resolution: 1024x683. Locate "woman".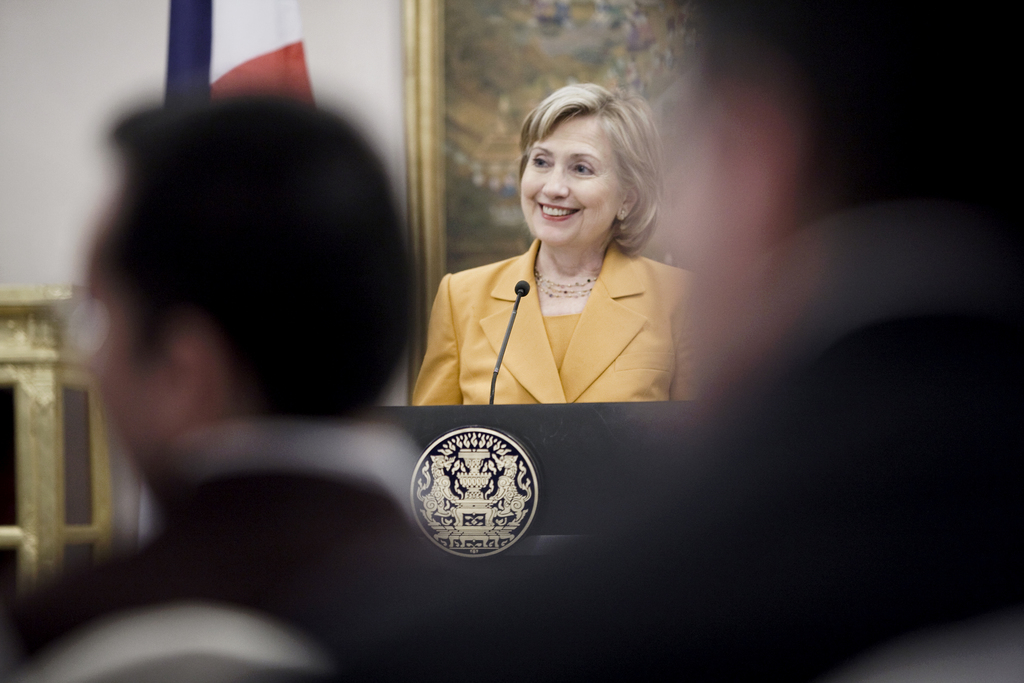
BBox(401, 88, 715, 433).
